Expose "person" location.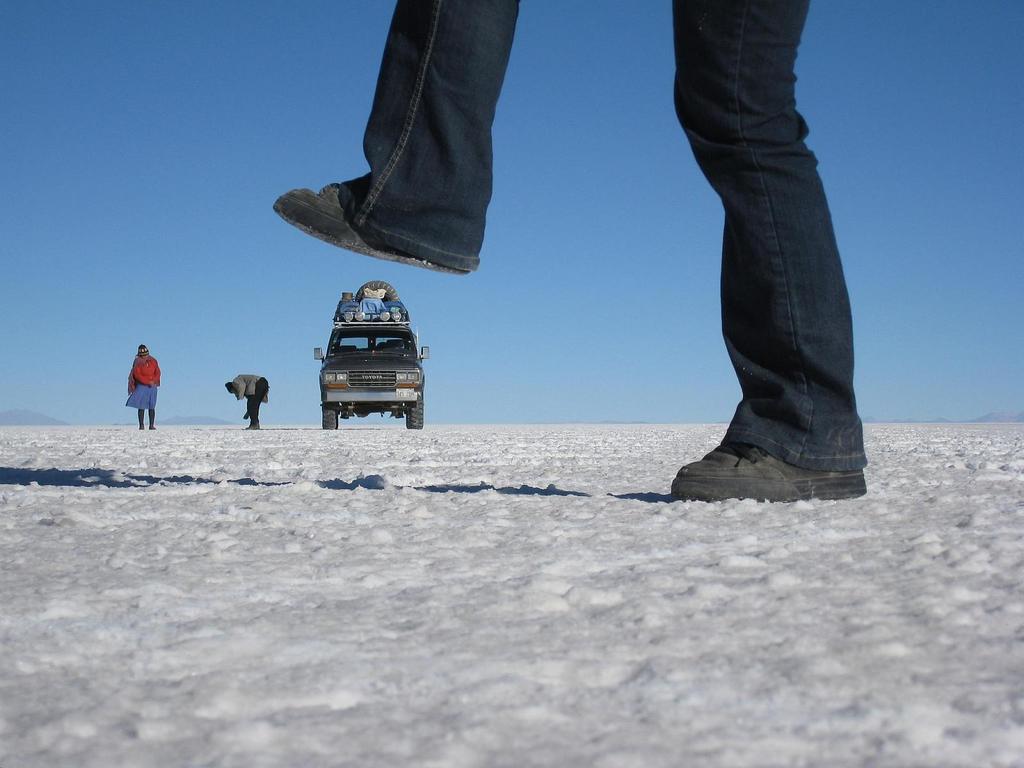
Exposed at region(272, 0, 867, 502).
